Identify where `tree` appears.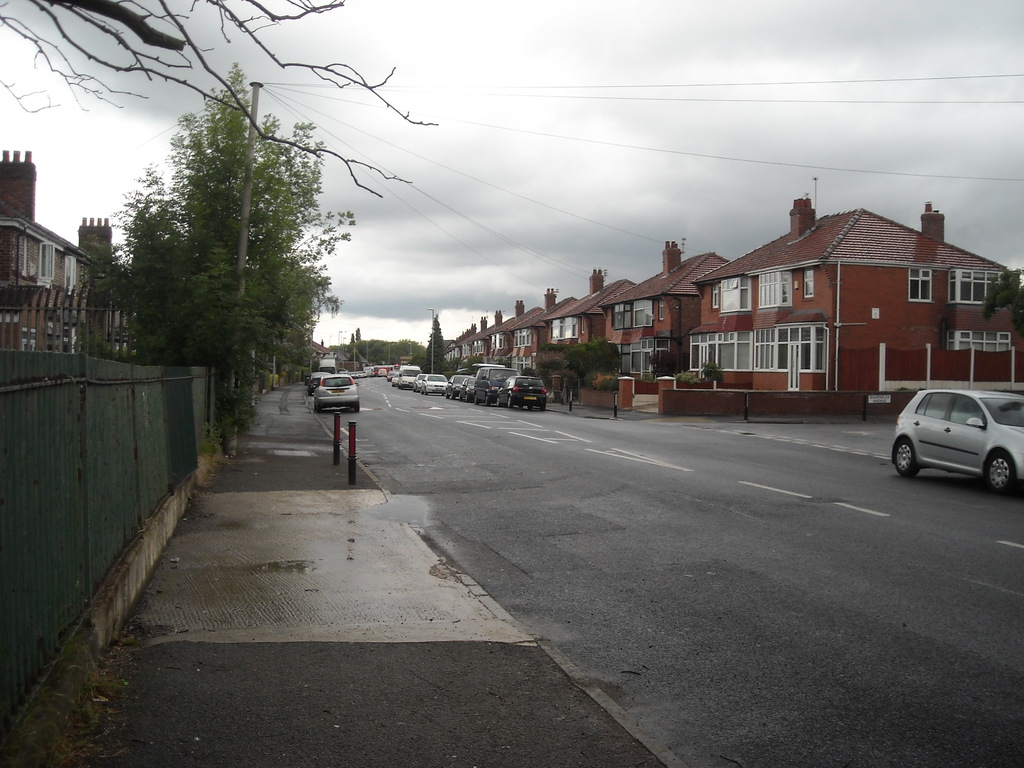
Appears at [413,312,449,378].
